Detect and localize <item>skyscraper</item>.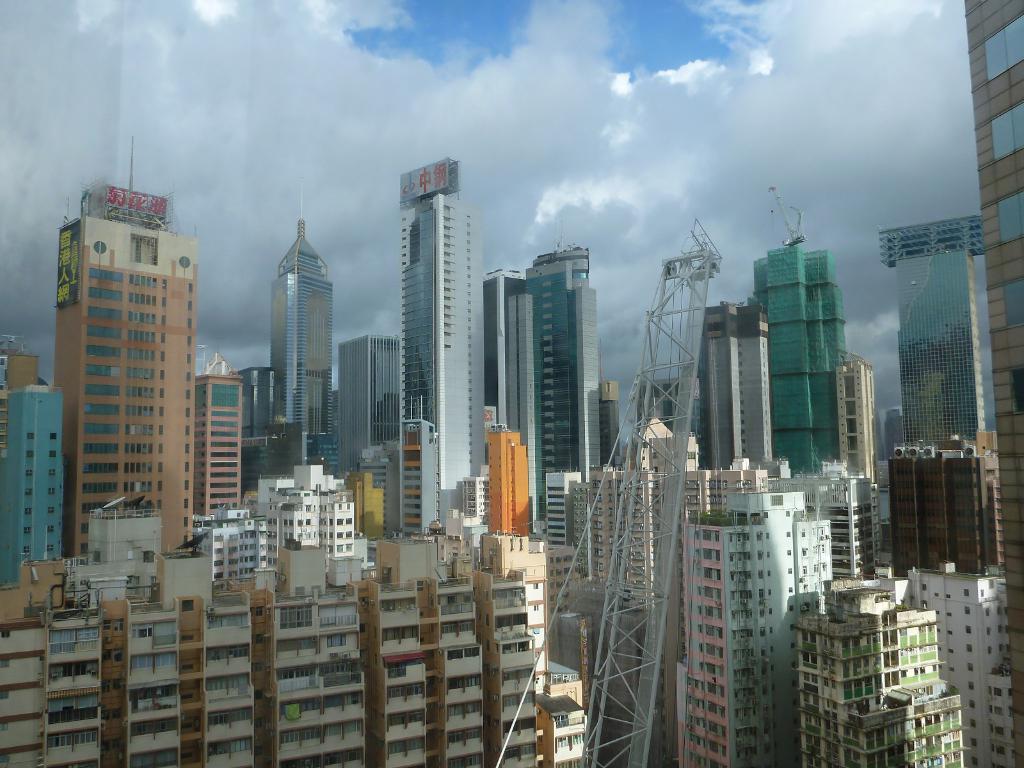
Localized at <region>748, 188, 846, 463</region>.
